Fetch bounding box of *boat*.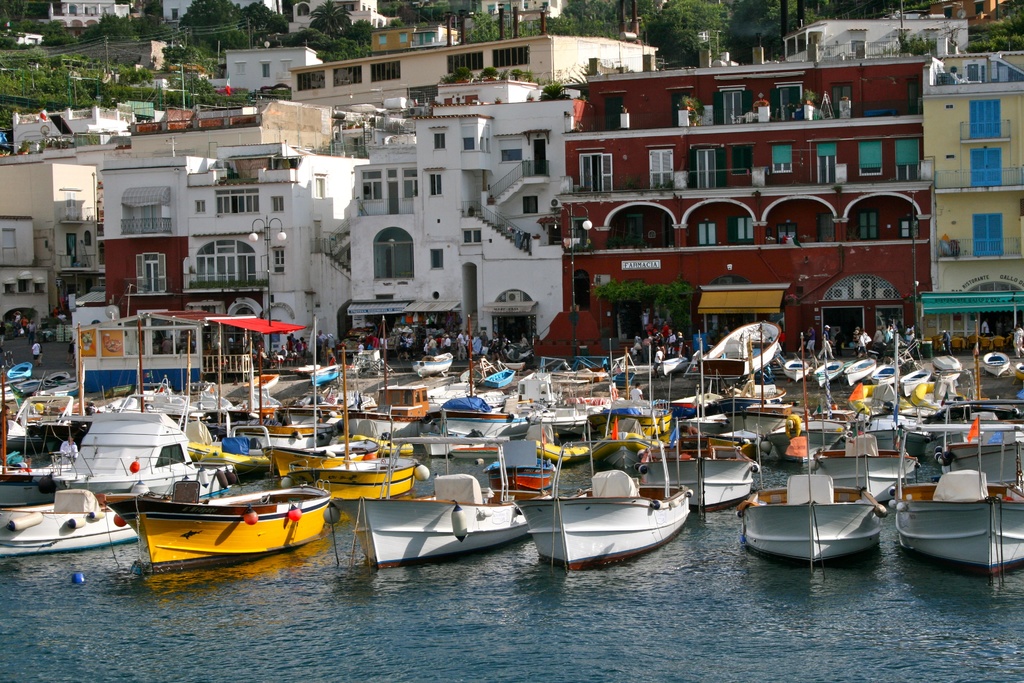
Bbox: (748, 386, 801, 399).
